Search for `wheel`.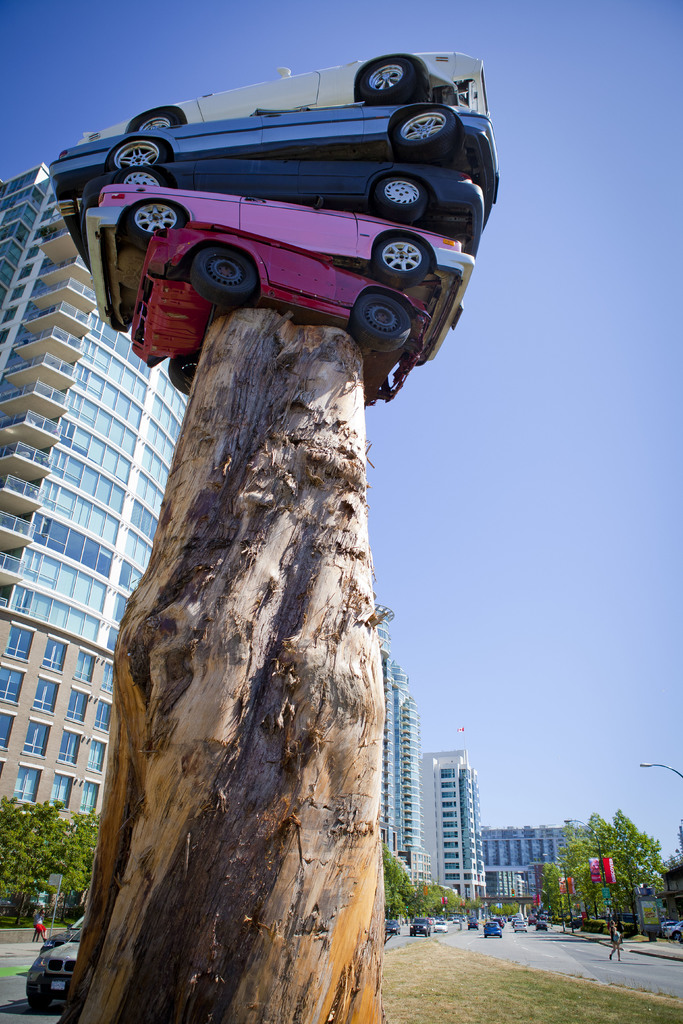
Found at <region>374, 178, 425, 221</region>.
